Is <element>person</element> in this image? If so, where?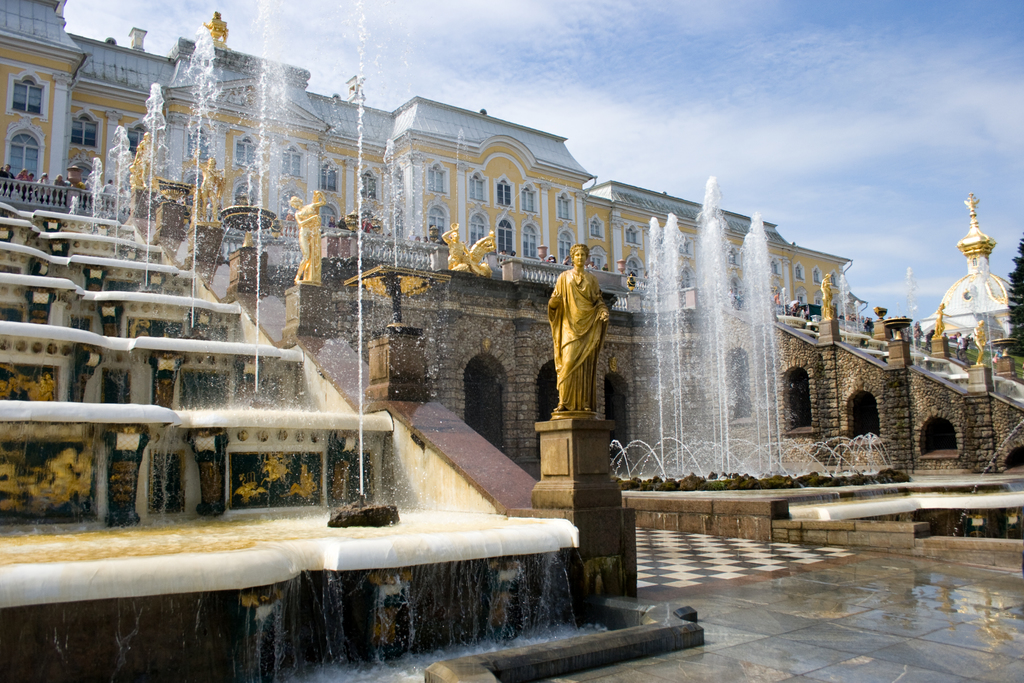
Yes, at {"x1": 360, "y1": 220, "x2": 371, "y2": 231}.
